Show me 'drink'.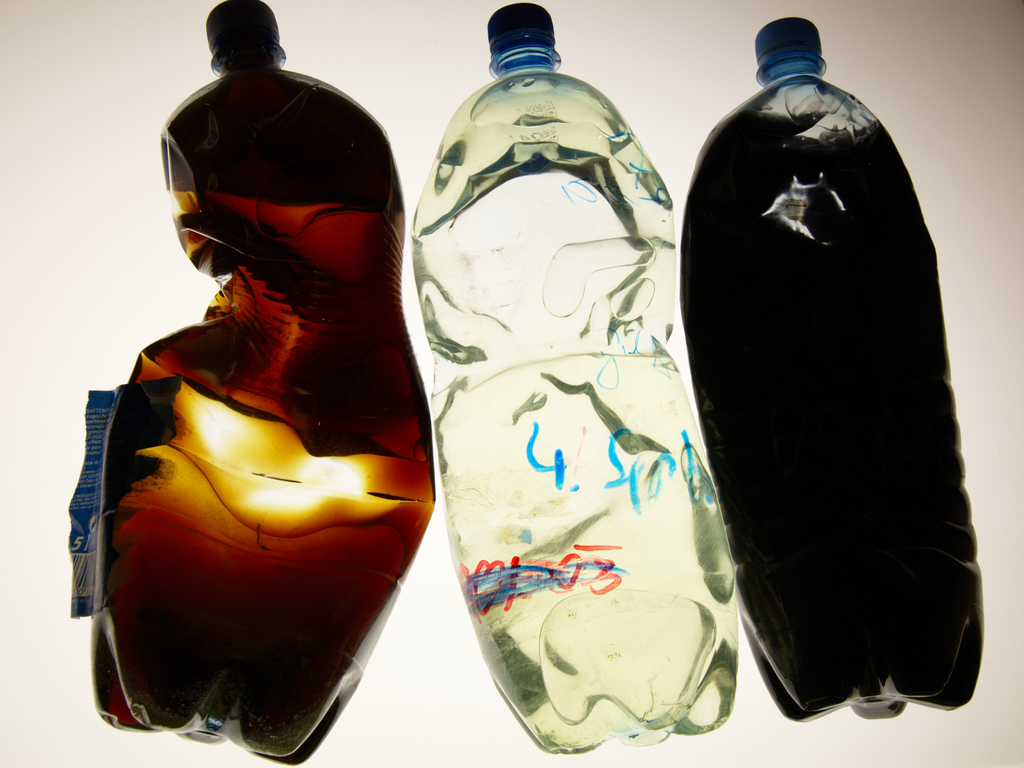
'drink' is here: [96, 64, 443, 767].
